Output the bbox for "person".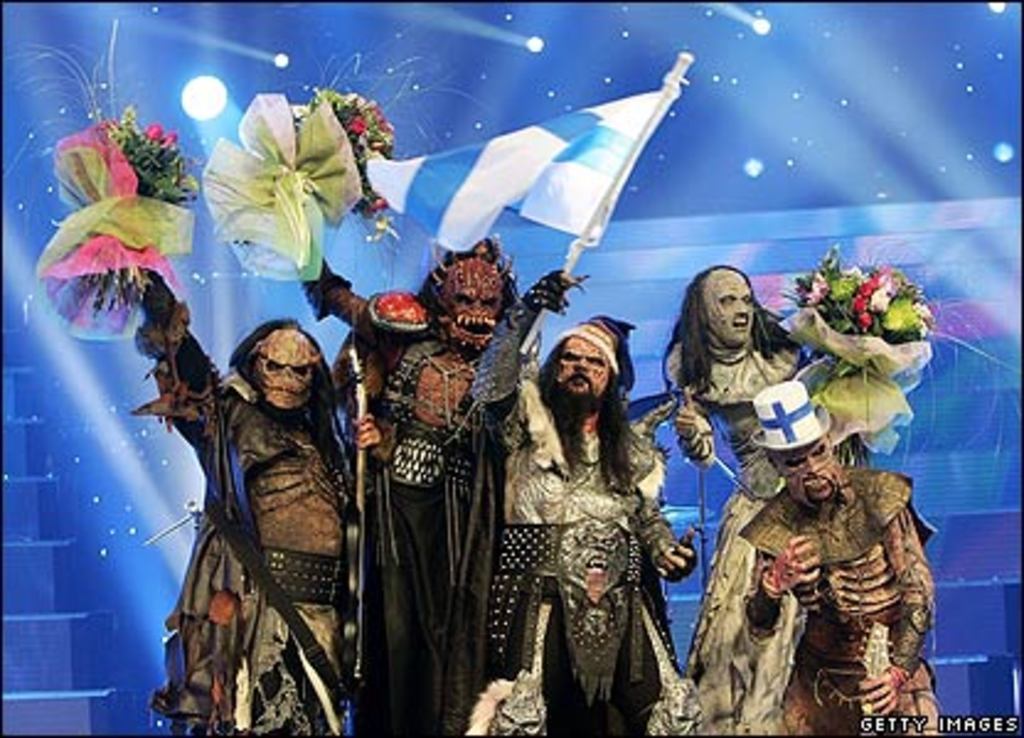
692, 374, 926, 736.
